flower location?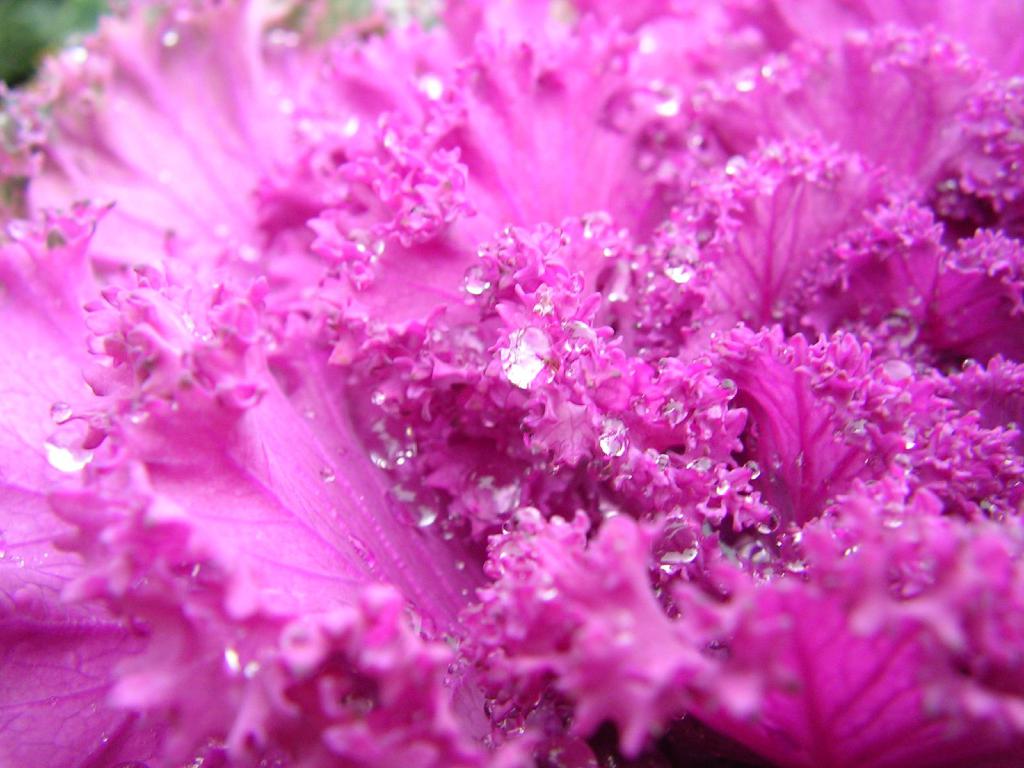
locate(0, 29, 1007, 731)
